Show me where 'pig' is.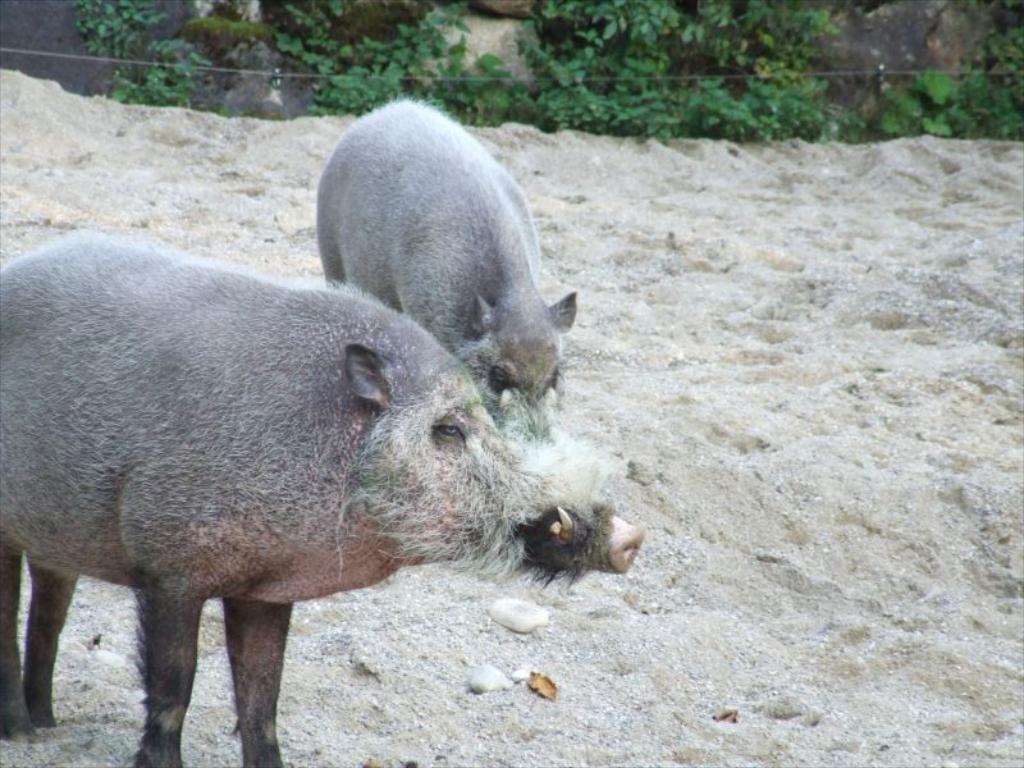
'pig' is at [0, 225, 648, 767].
